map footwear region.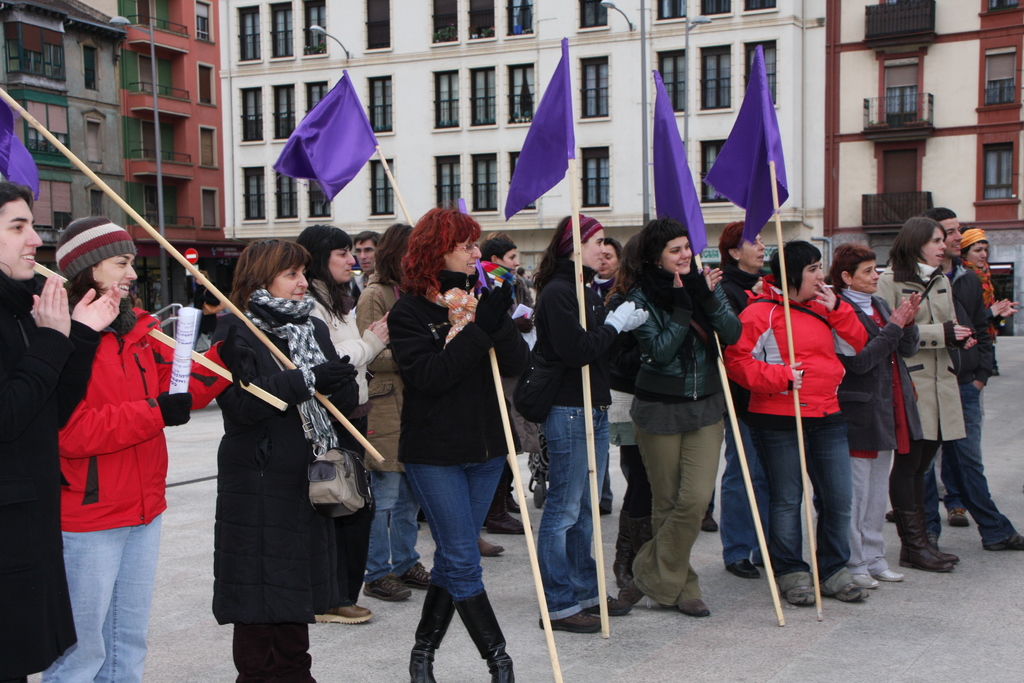
Mapped to (x1=678, y1=598, x2=711, y2=614).
